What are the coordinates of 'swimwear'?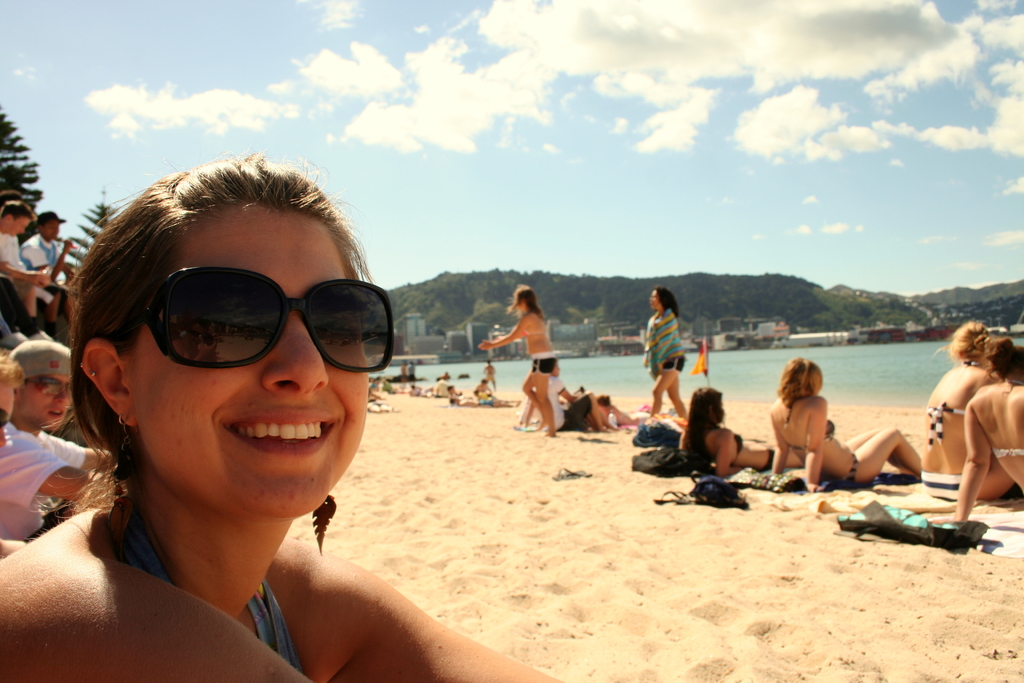
Rect(927, 361, 971, 450).
